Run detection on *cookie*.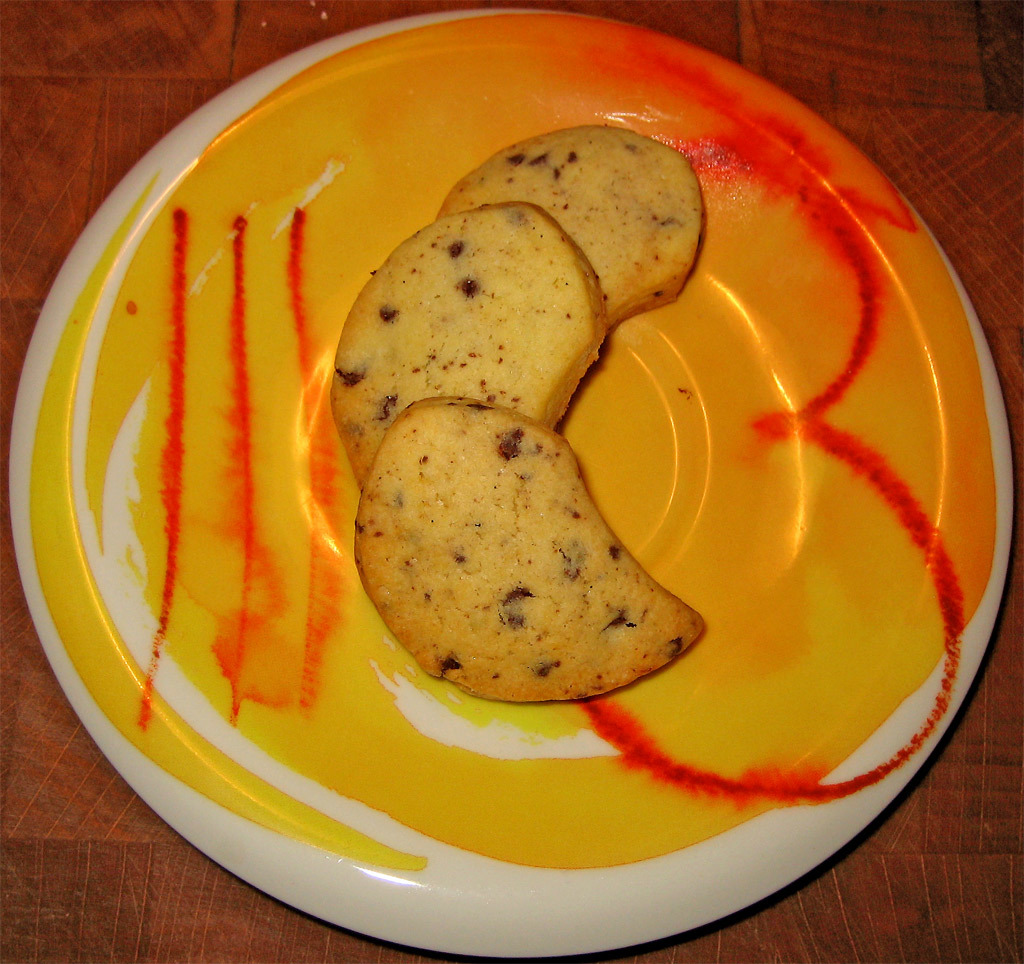
Result: select_region(350, 391, 705, 704).
